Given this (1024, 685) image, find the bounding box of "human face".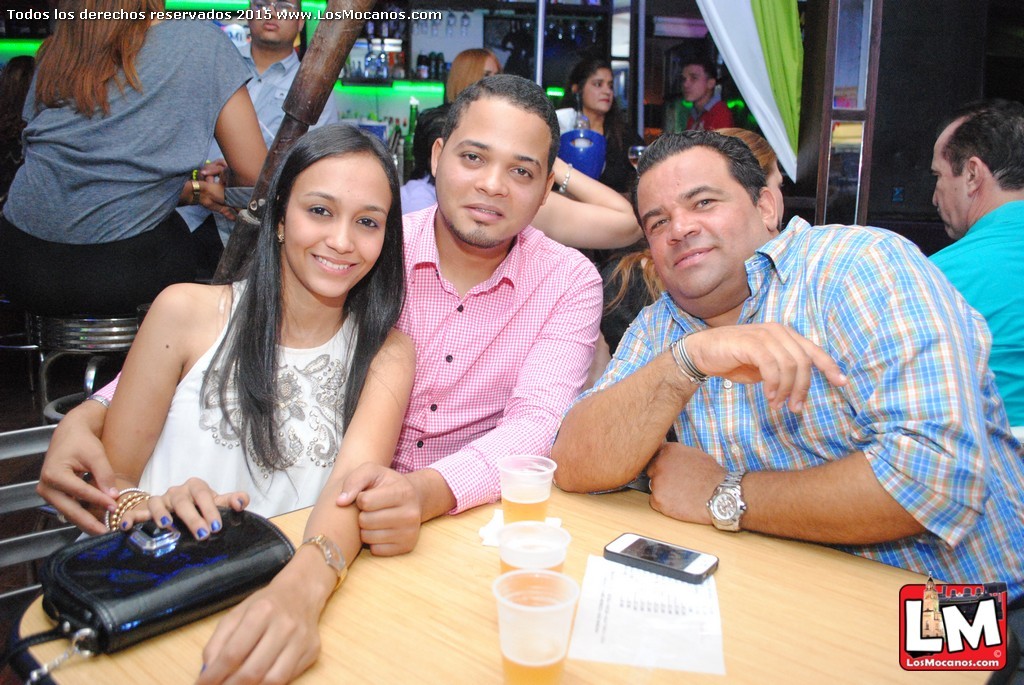
{"x1": 932, "y1": 128, "x2": 968, "y2": 238}.
